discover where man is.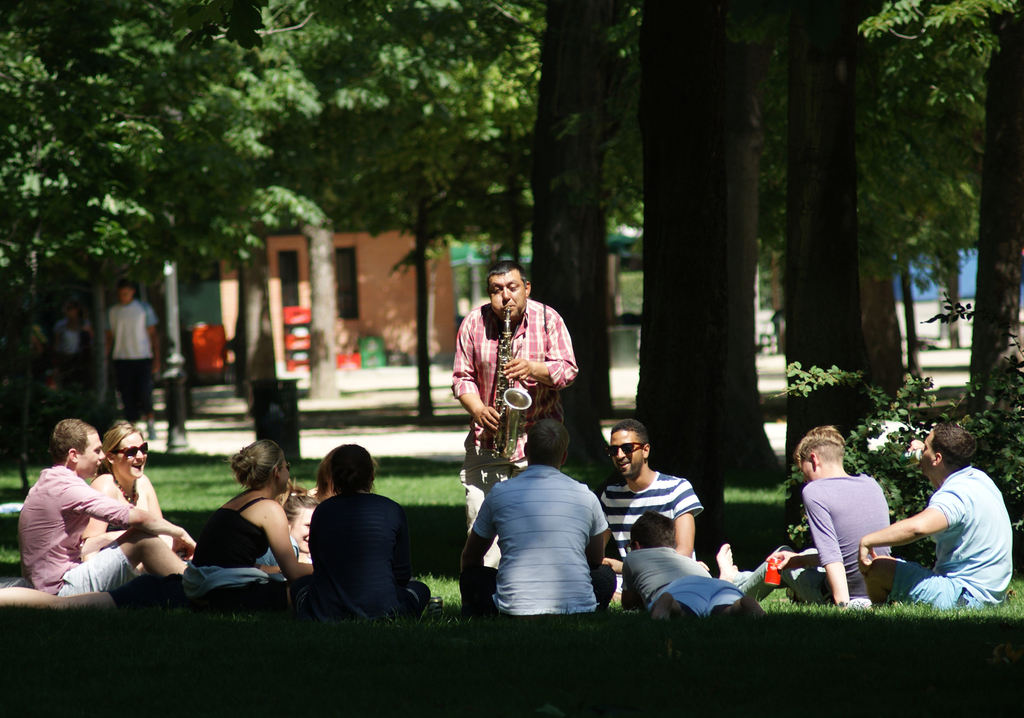
Discovered at <box>461,419,610,619</box>.
